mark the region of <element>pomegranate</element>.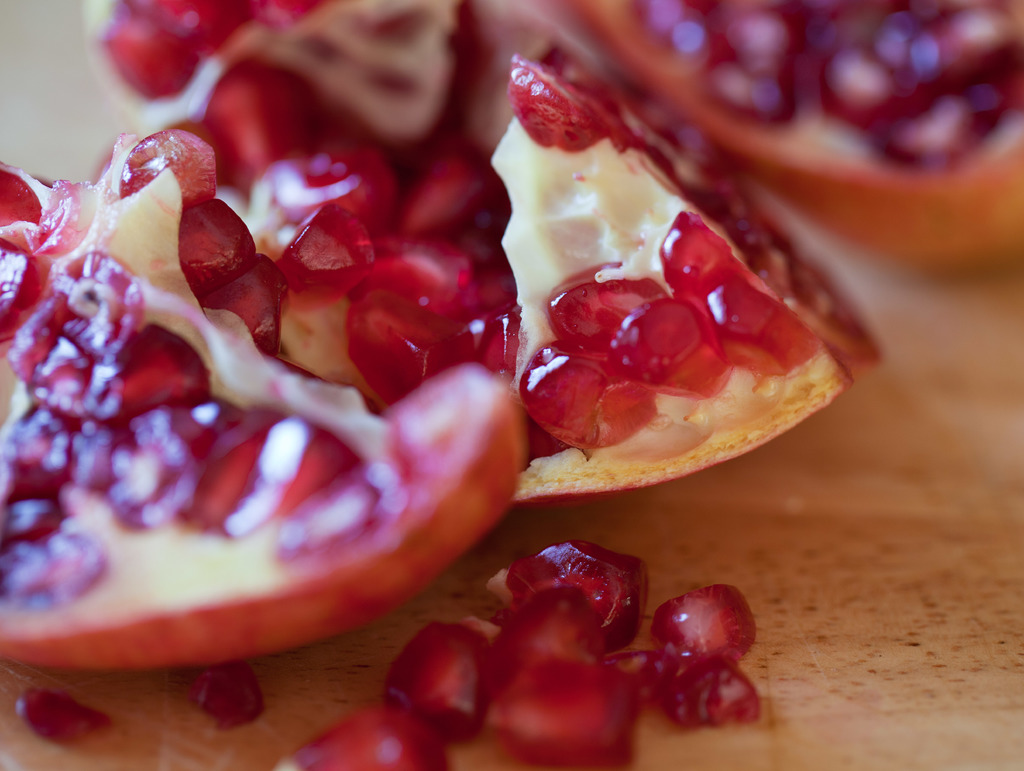
Region: <box>570,0,1023,262</box>.
